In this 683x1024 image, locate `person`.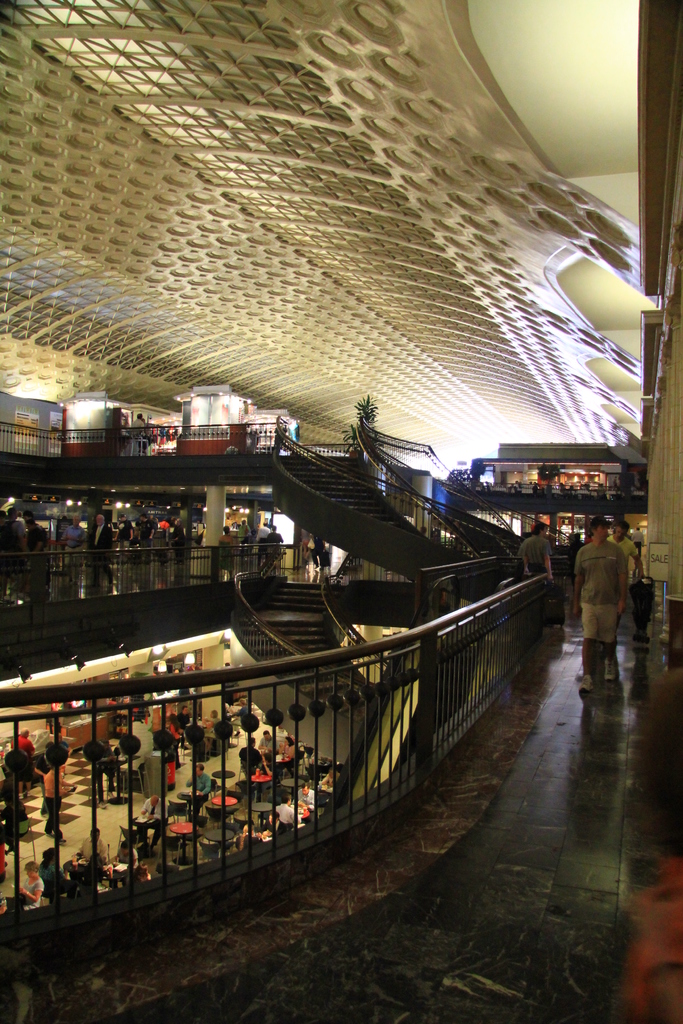
Bounding box: l=518, t=521, r=555, b=577.
